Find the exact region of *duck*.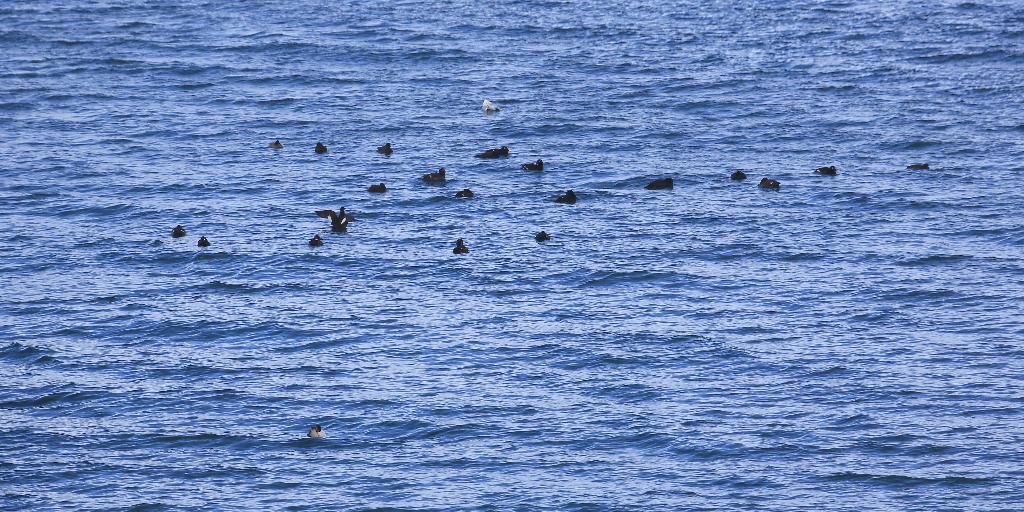
Exact region: <box>372,142,391,156</box>.
